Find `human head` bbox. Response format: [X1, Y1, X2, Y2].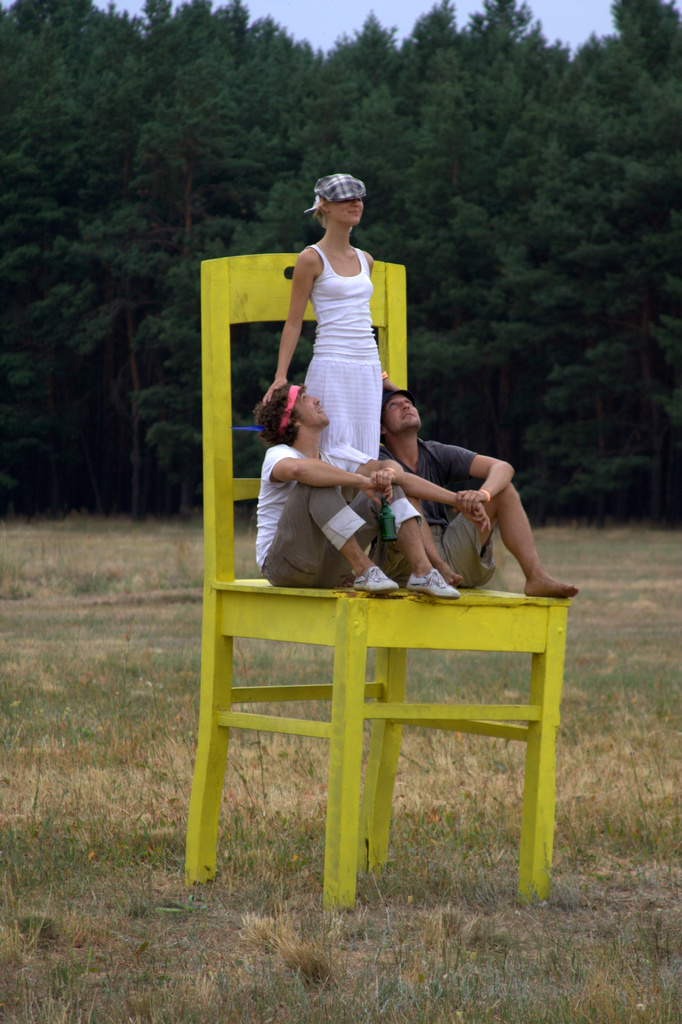
[254, 385, 330, 452].
